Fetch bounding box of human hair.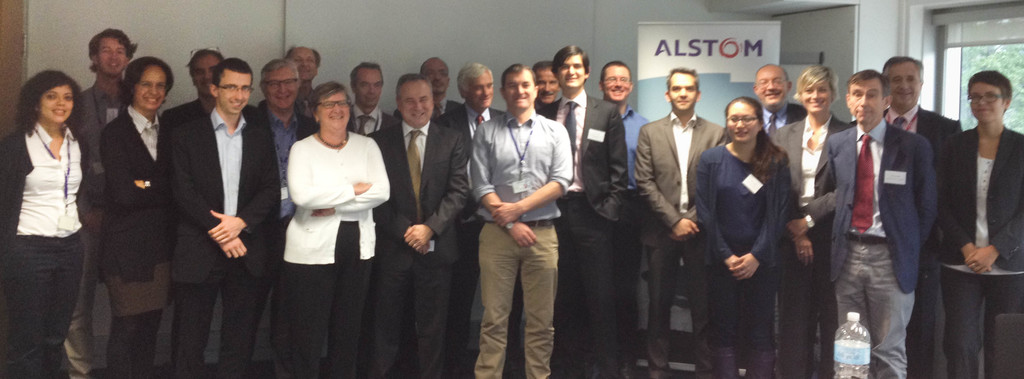
Bbox: 531/59/557/76.
